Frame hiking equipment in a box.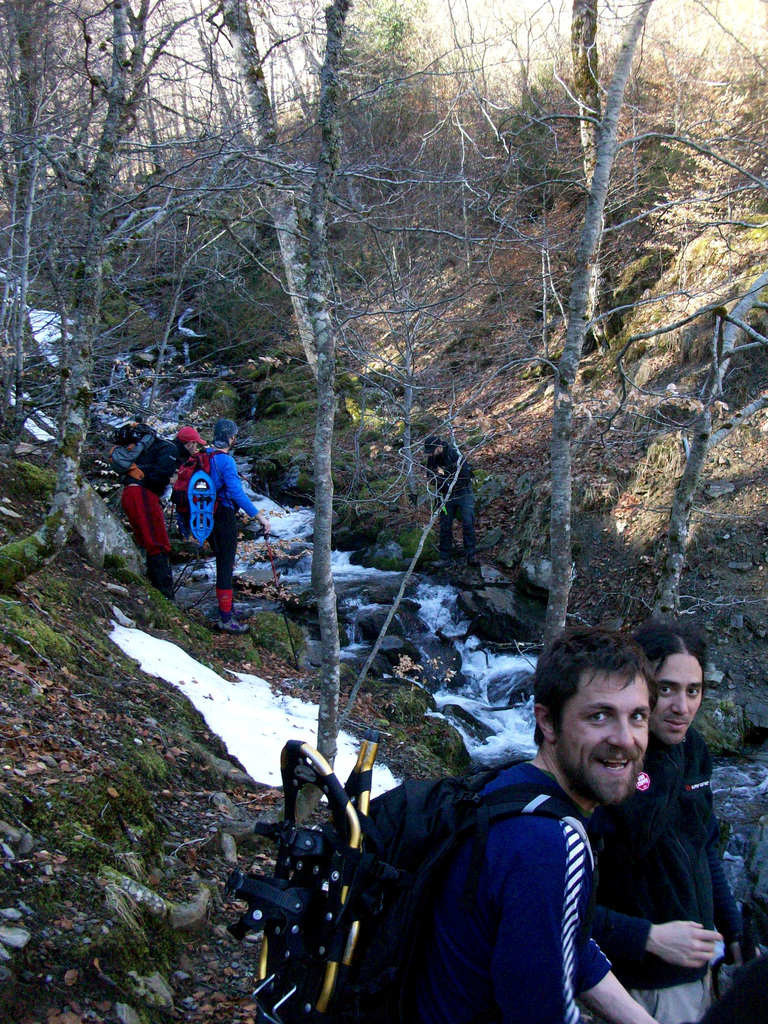
107,422,173,486.
